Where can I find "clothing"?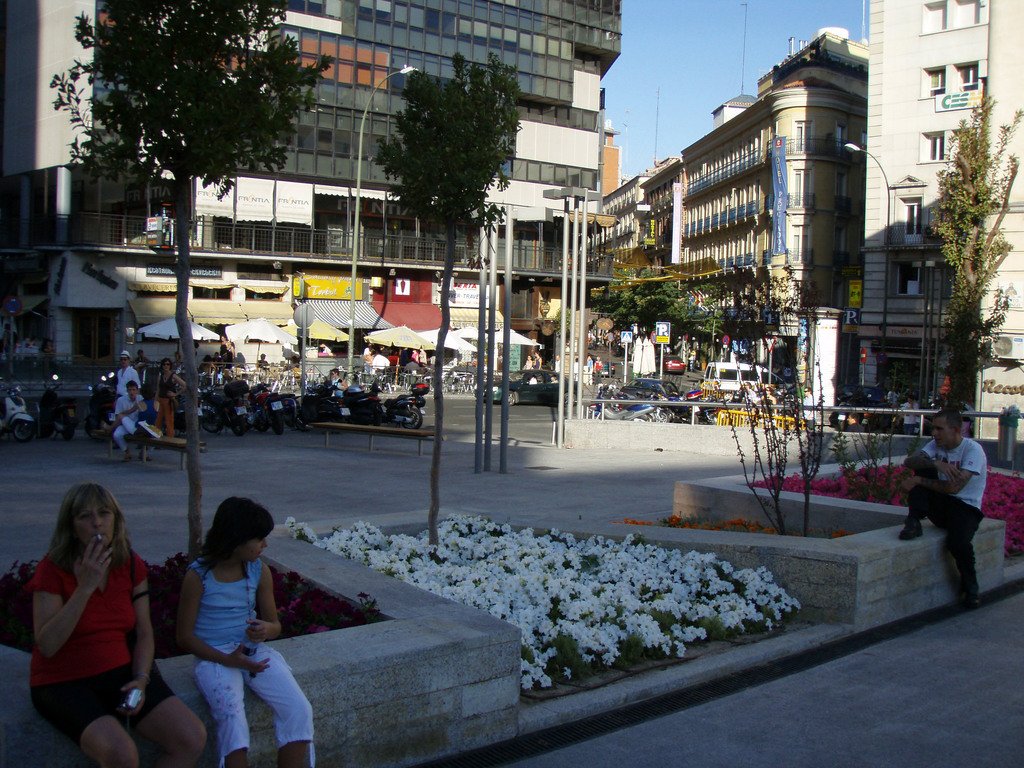
You can find it at <box>902,438,989,598</box>.
